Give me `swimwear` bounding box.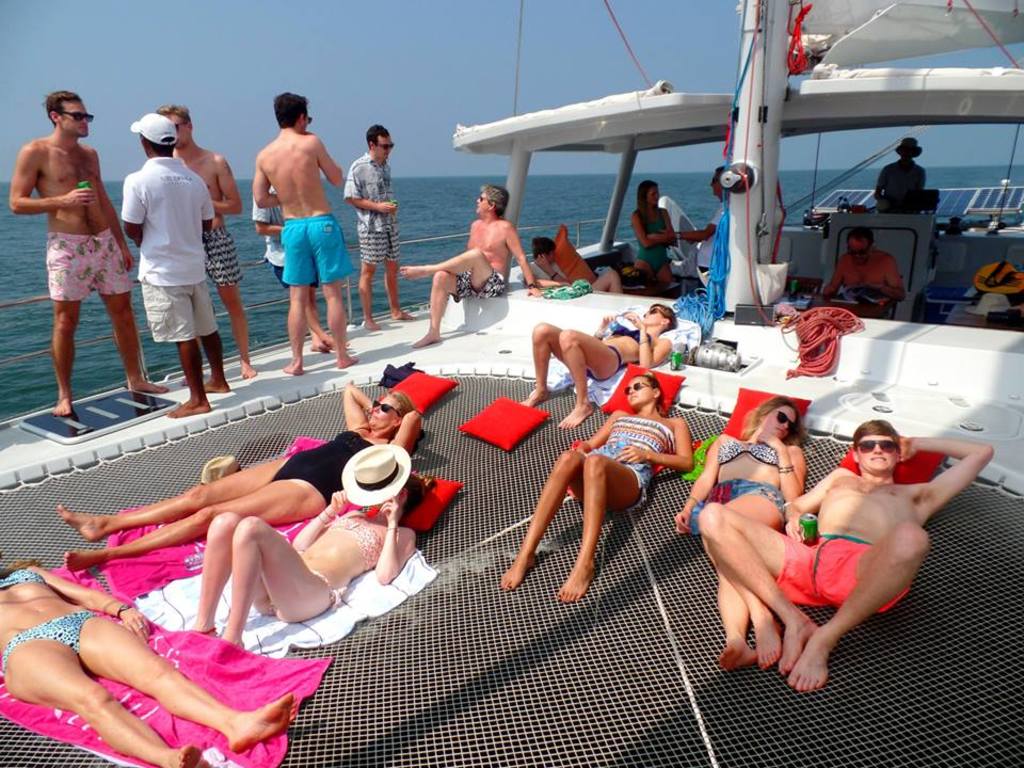
x1=775, y1=529, x2=910, y2=613.
